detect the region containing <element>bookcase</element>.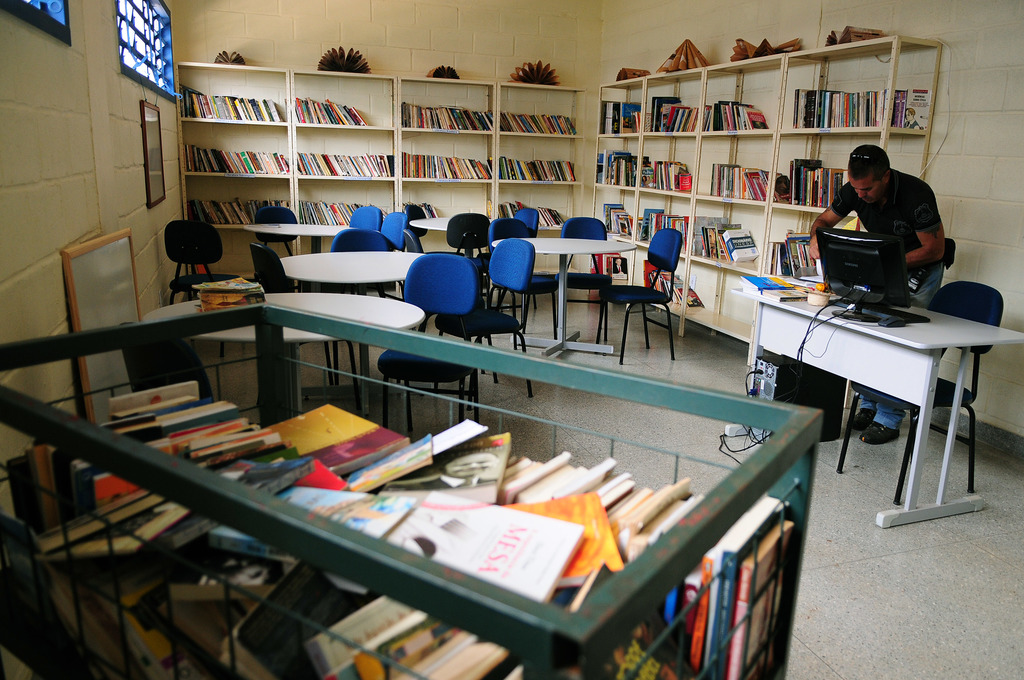
(left=178, top=64, right=582, bottom=234).
